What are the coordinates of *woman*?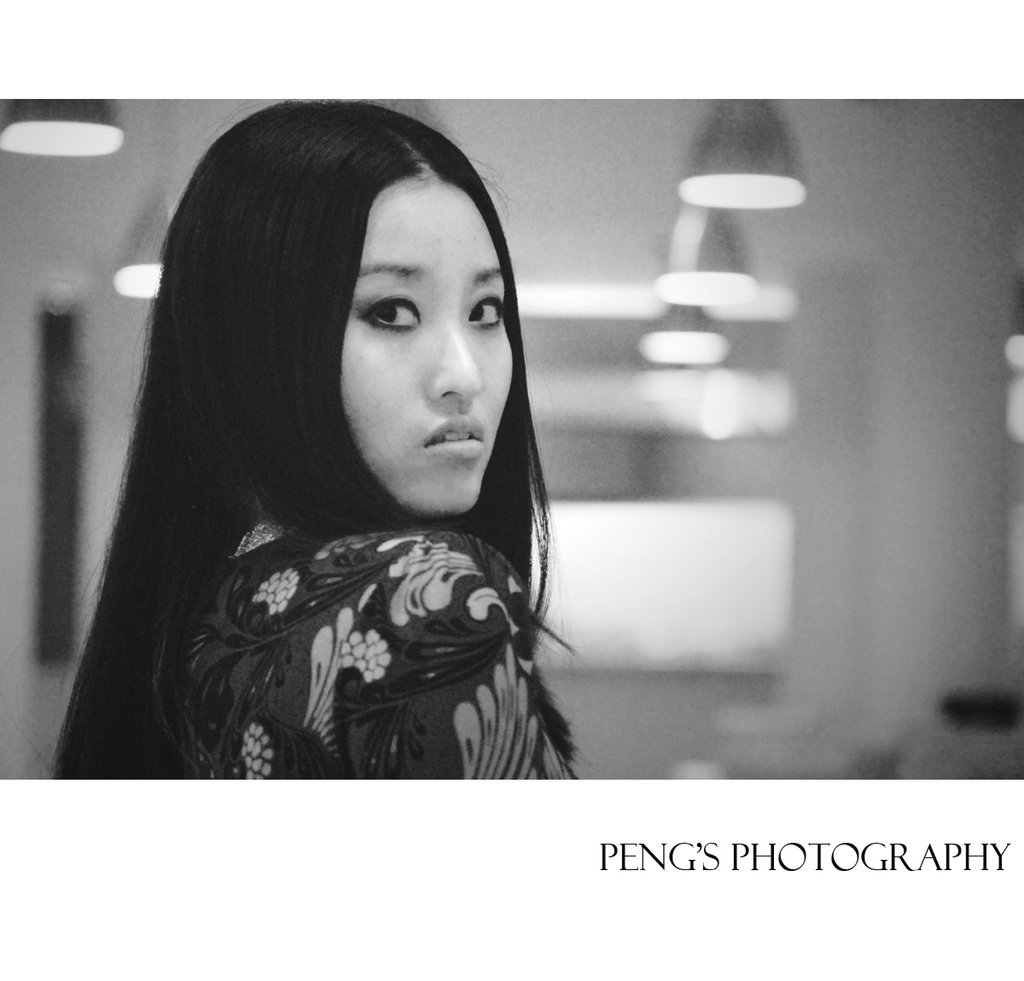
[left=61, top=77, right=615, bottom=844].
